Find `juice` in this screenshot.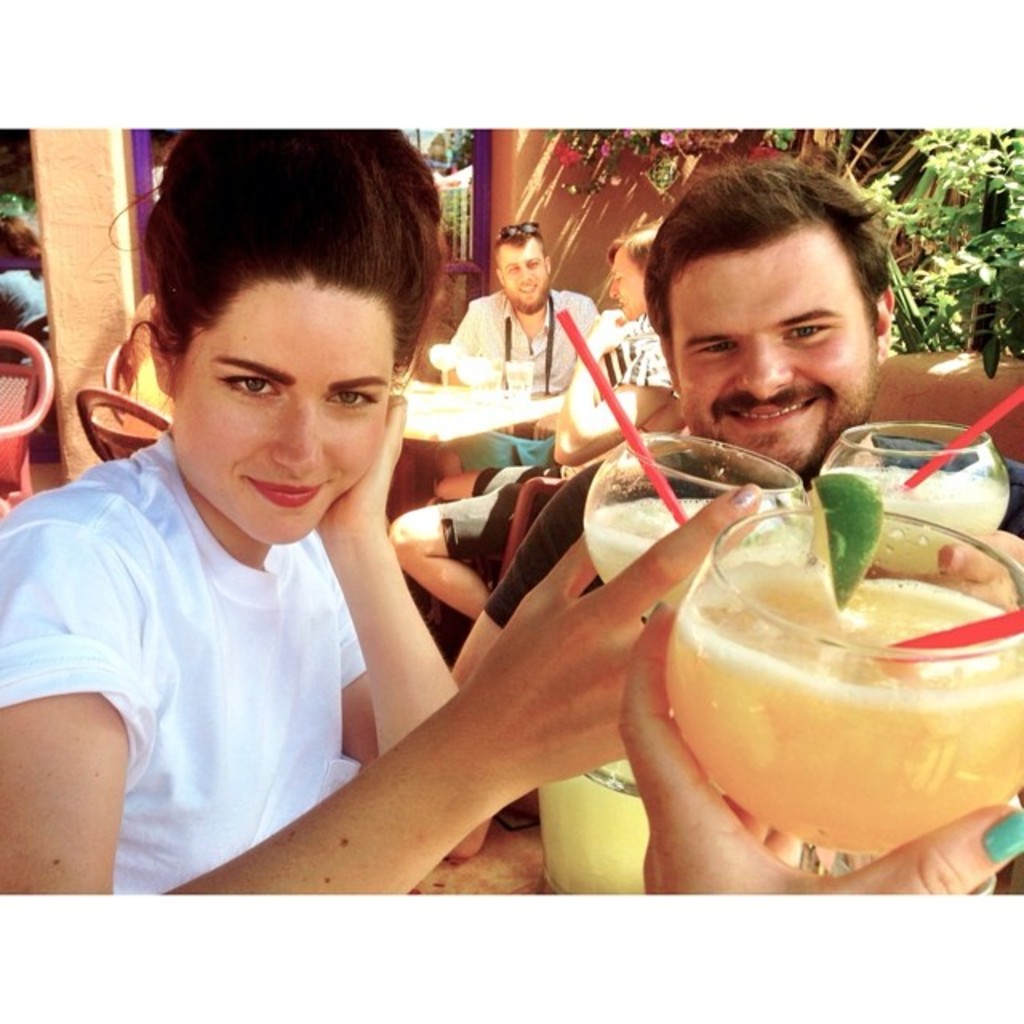
The bounding box for `juice` is <bbox>526, 755, 658, 909</bbox>.
